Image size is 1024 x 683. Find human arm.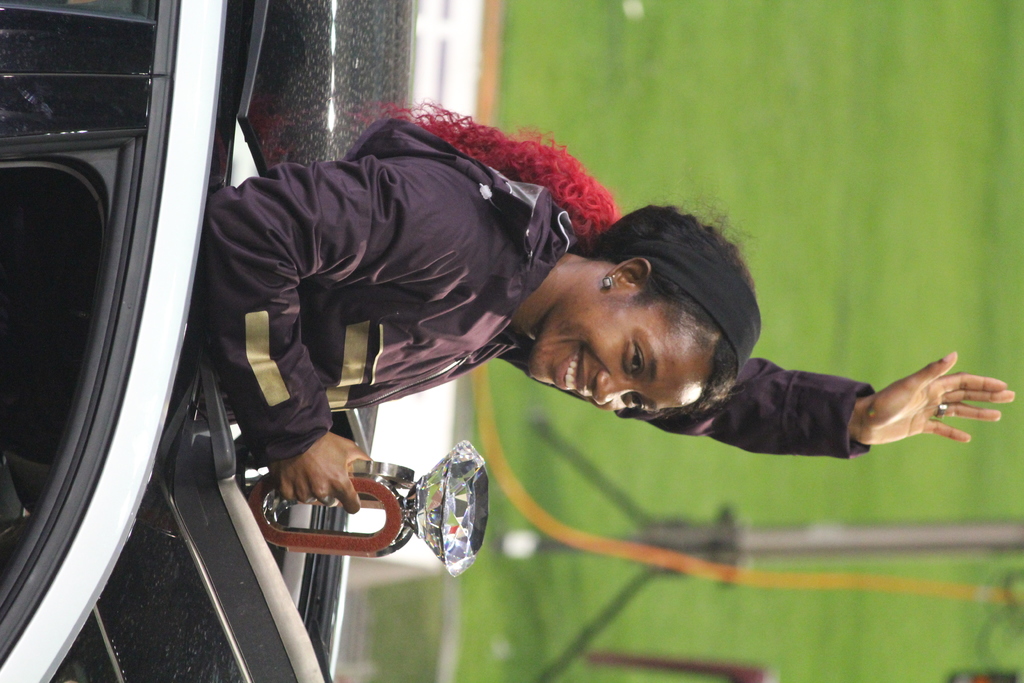
pyautogui.locateOnScreen(506, 350, 1023, 479).
